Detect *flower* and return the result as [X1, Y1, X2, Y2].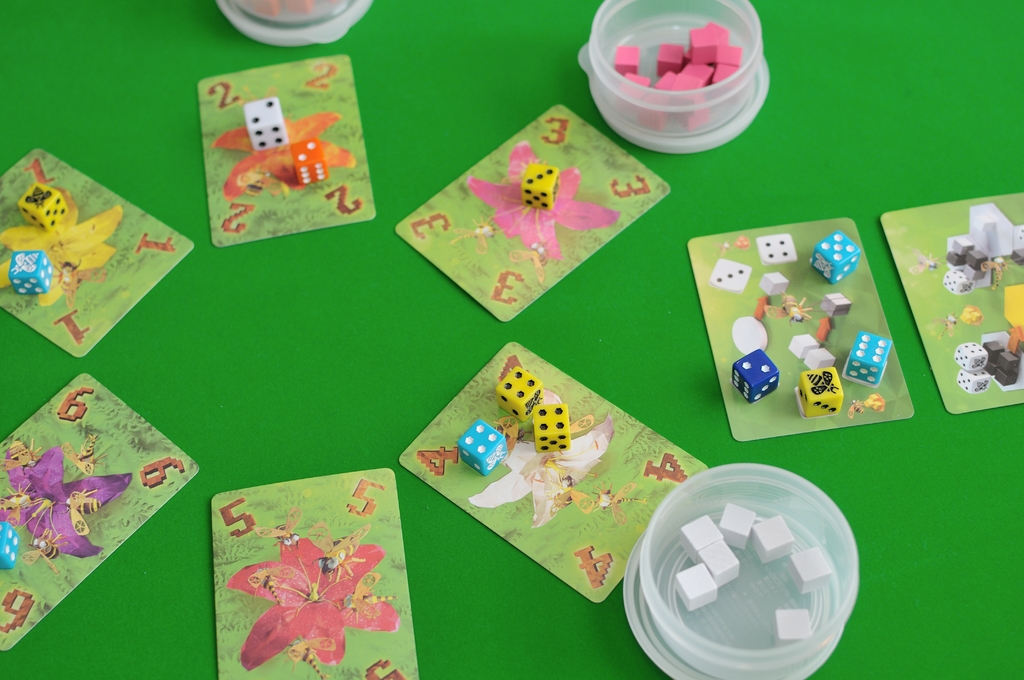
[465, 415, 616, 529].
